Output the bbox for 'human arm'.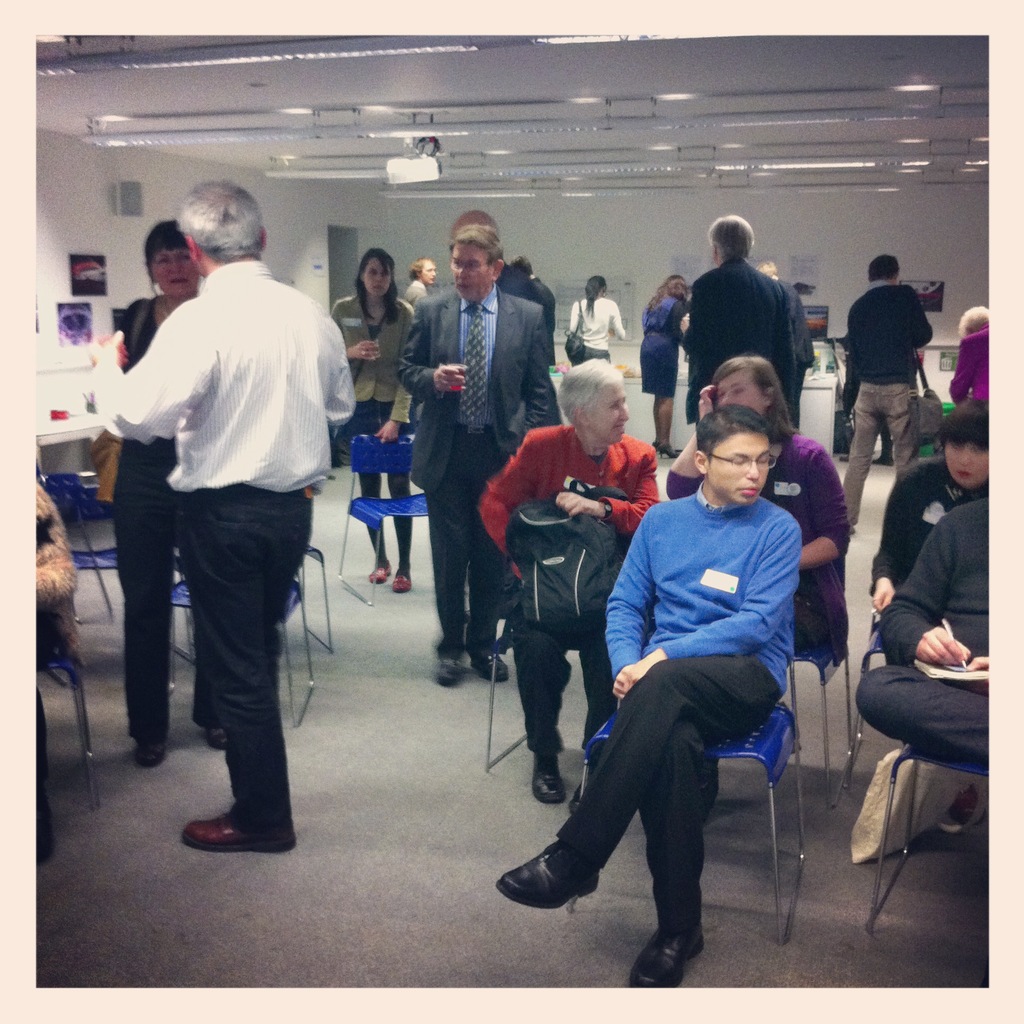
(869, 449, 942, 629).
